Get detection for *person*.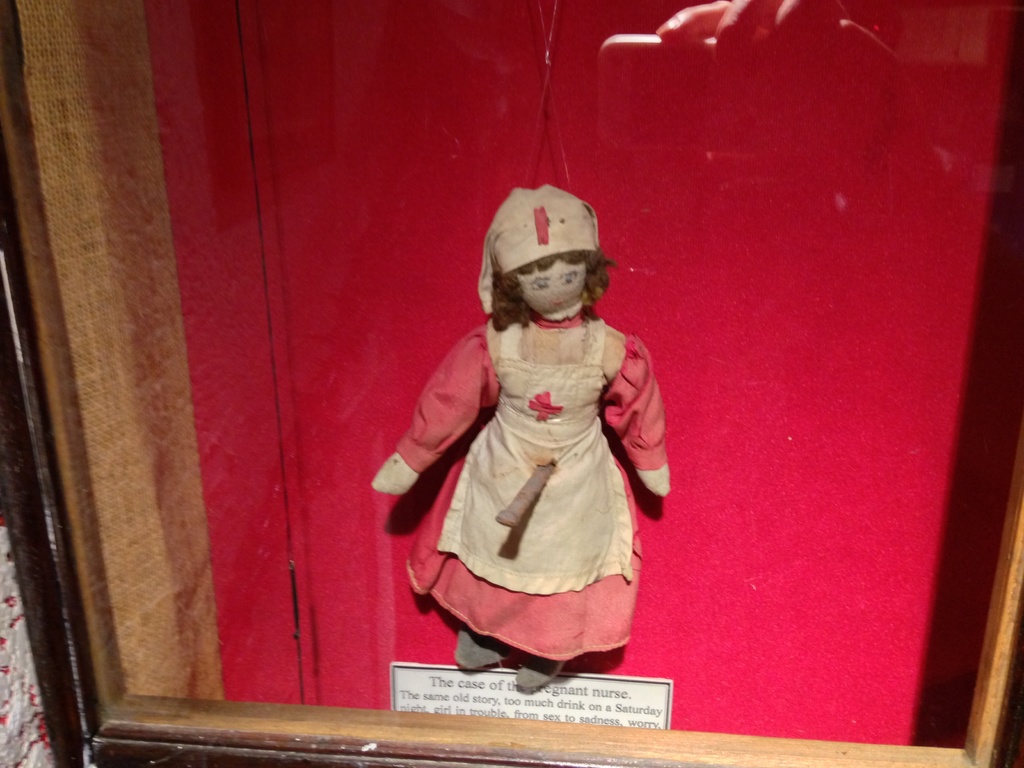
Detection: box(372, 186, 671, 691).
